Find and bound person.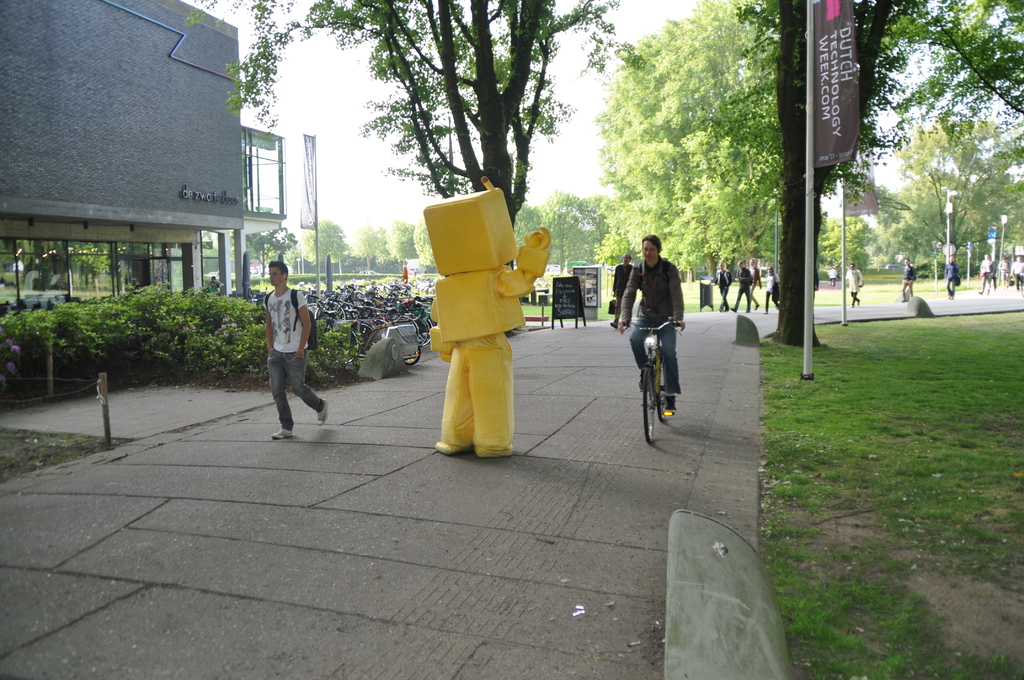
Bound: left=978, top=250, right=993, bottom=296.
